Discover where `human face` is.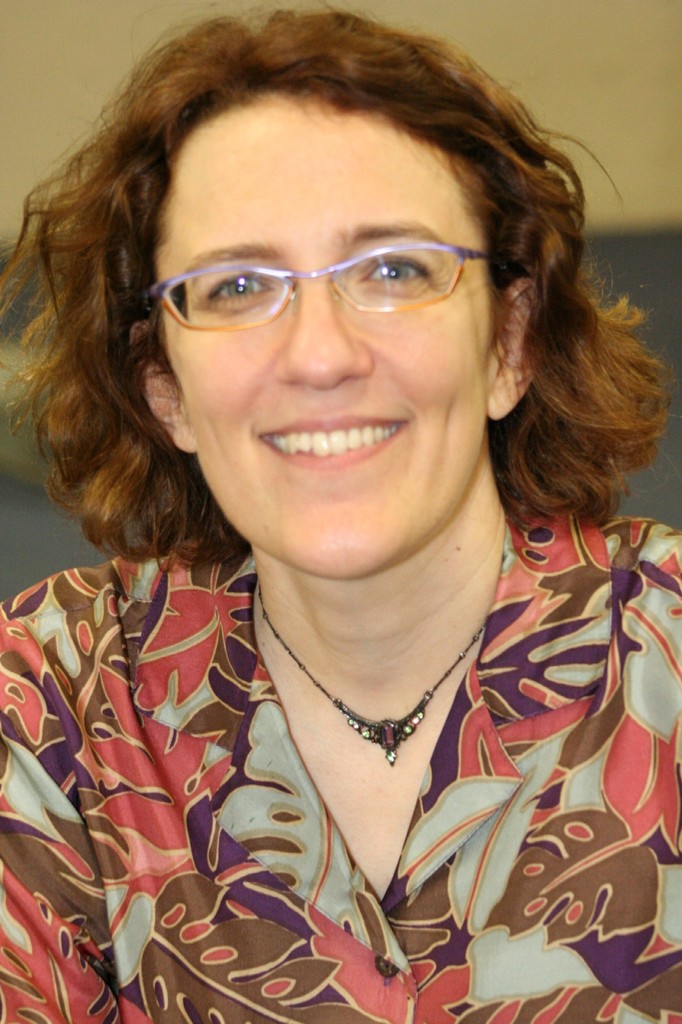
Discovered at <box>155,84,519,580</box>.
